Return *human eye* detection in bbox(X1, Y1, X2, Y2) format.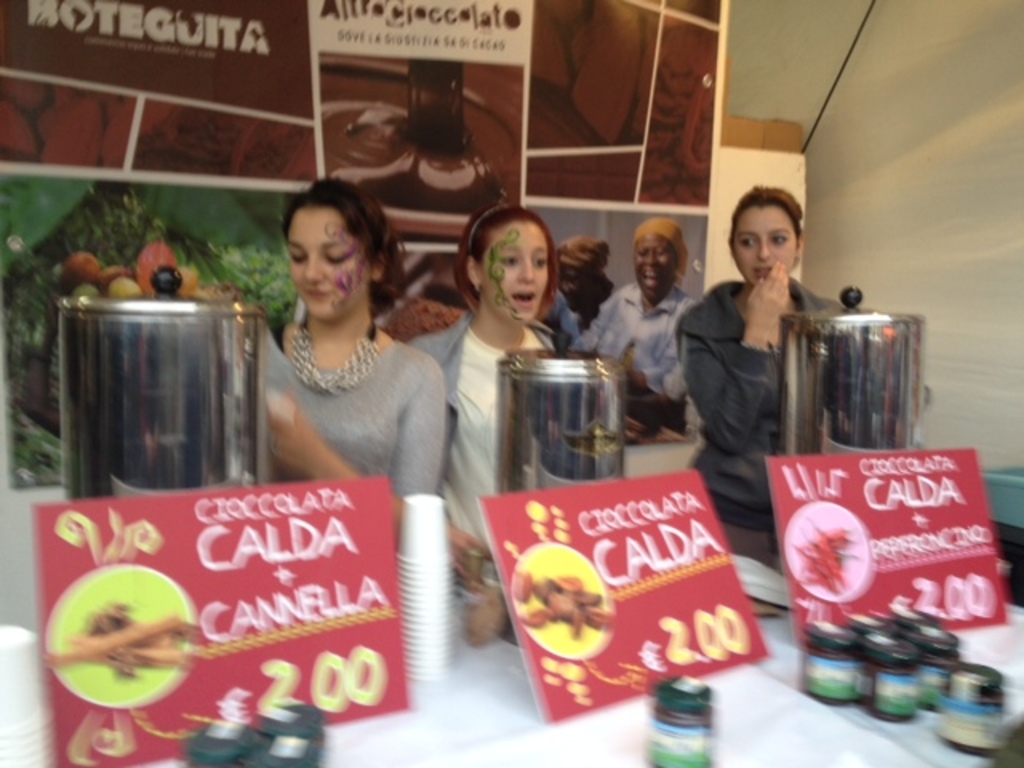
bbox(323, 245, 349, 264).
